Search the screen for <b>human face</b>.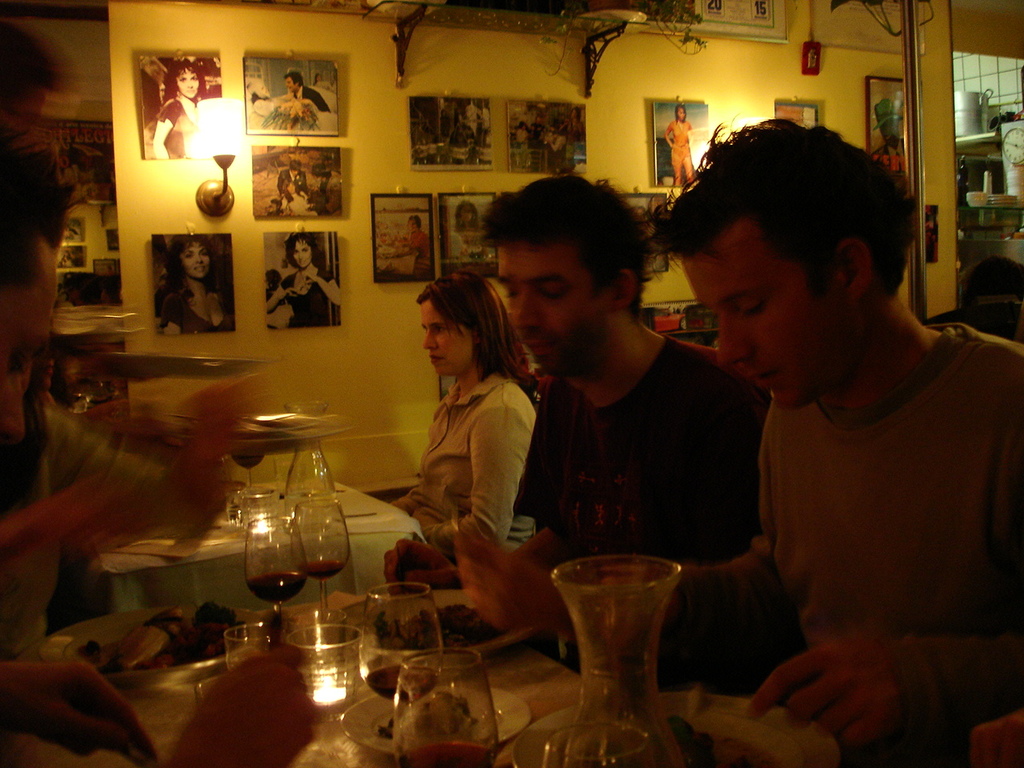
Found at bbox=(496, 238, 617, 367).
